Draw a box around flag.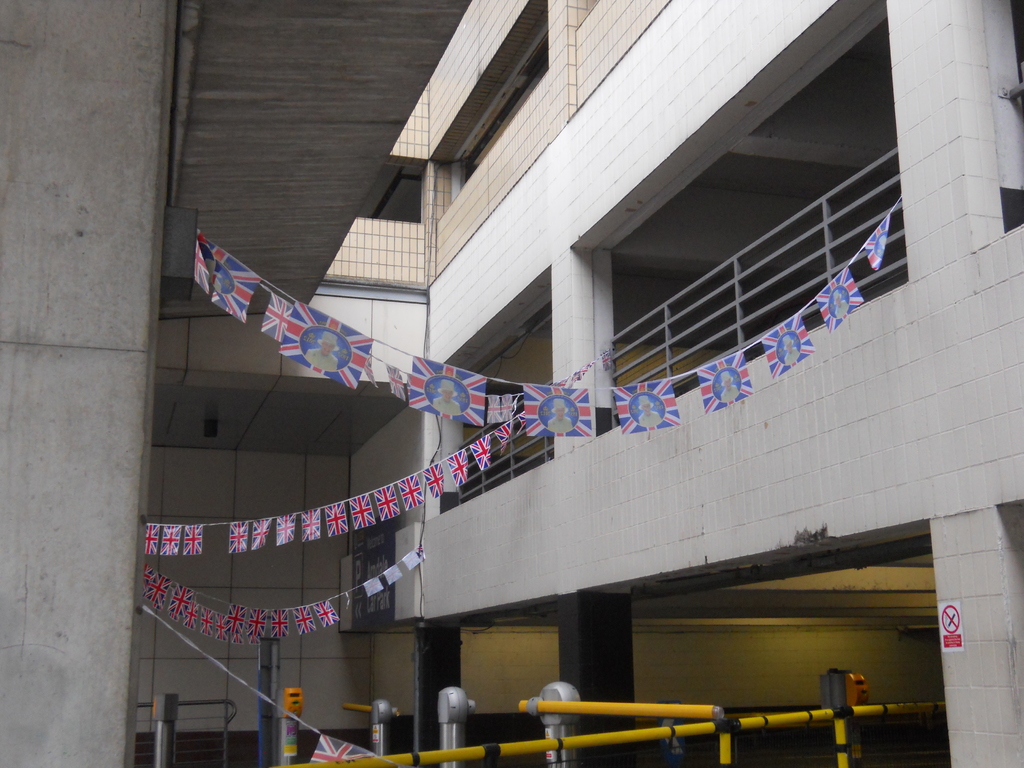
205:252:262:323.
